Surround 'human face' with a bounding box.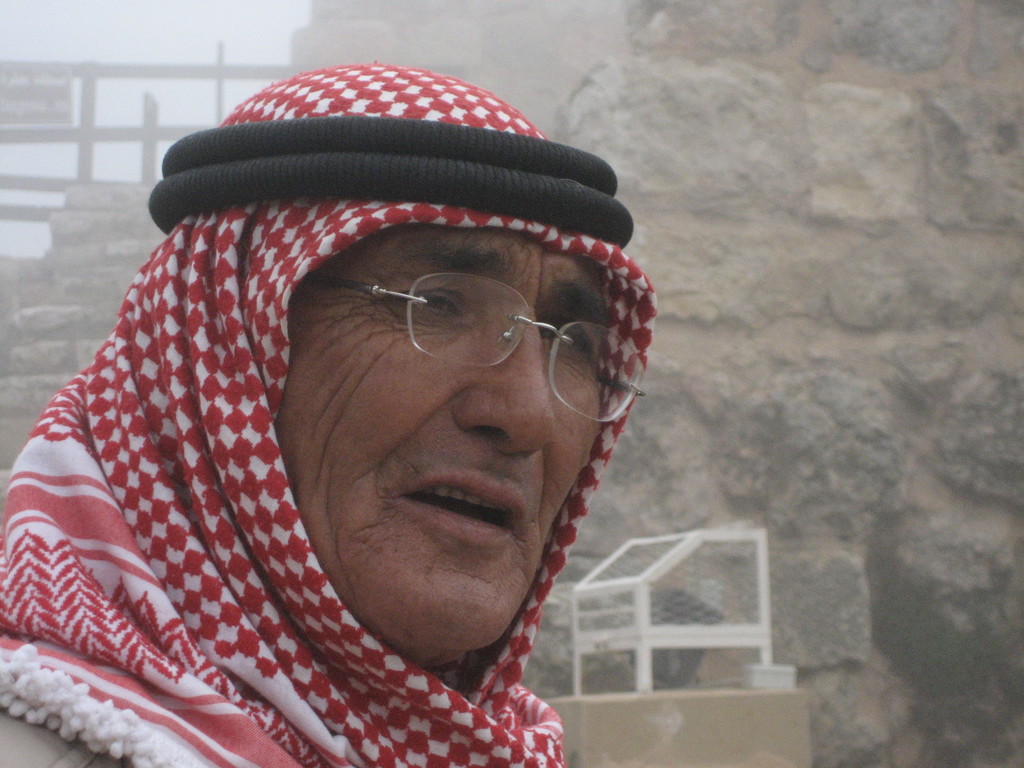
Rect(287, 220, 599, 666).
